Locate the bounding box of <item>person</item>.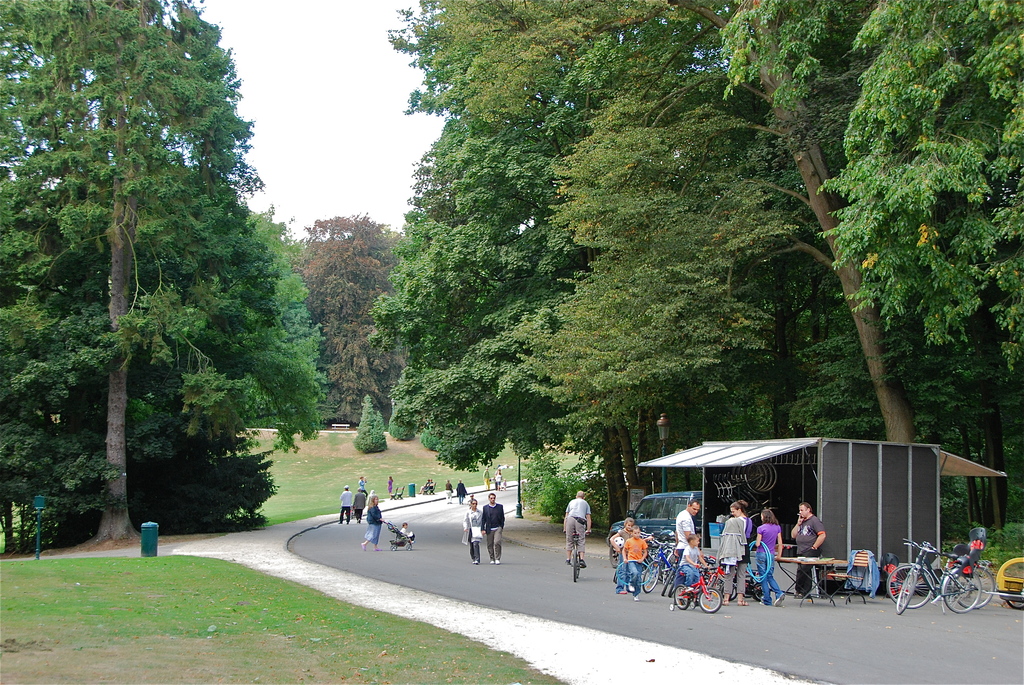
Bounding box: region(388, 475, 394, 496).
